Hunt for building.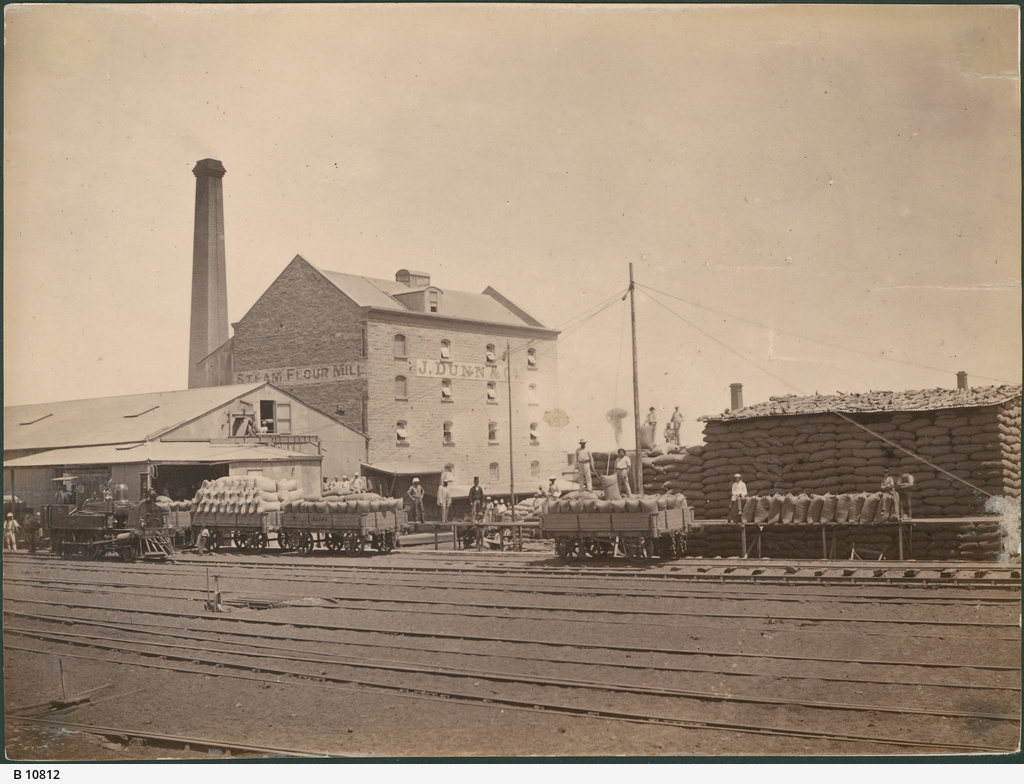
Hunted down at 2:377:373:546.
